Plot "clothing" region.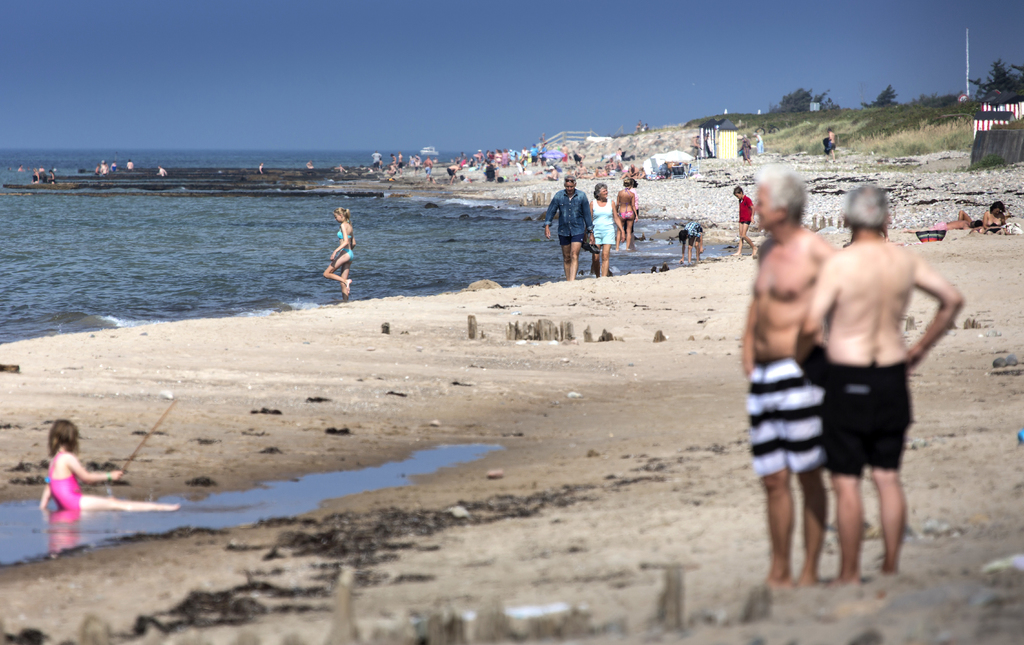
Plotted at region(618, 207, 637, 224).
